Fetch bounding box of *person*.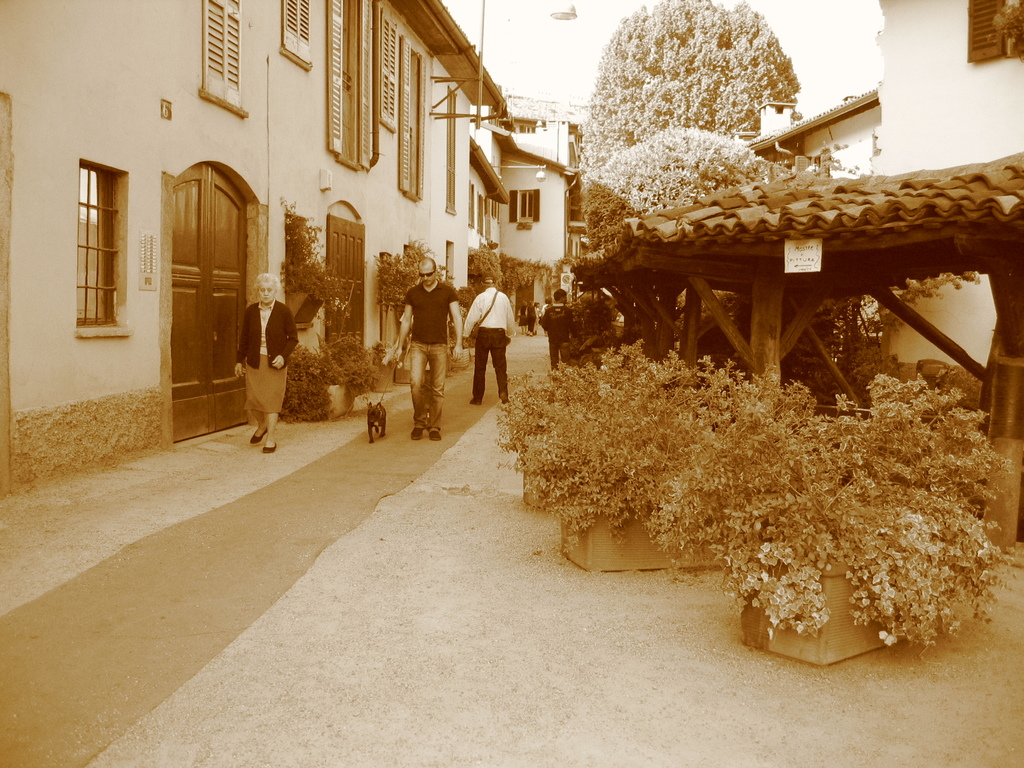
Bbox: [465,266,516,415].
